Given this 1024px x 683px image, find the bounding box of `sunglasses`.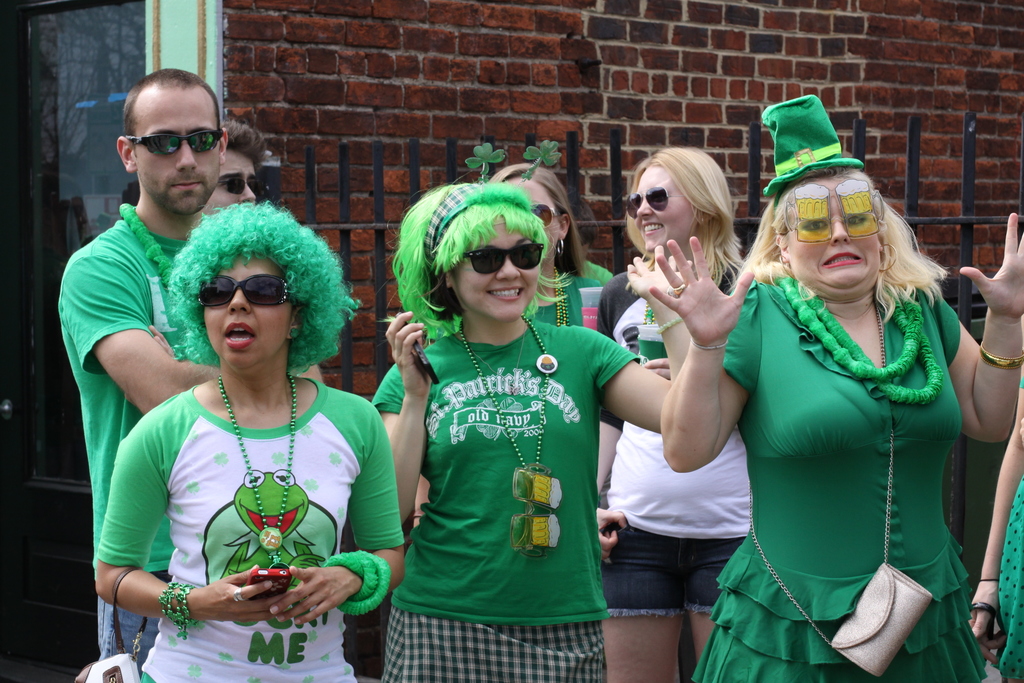
bbox(527, 202, 561, 227).
